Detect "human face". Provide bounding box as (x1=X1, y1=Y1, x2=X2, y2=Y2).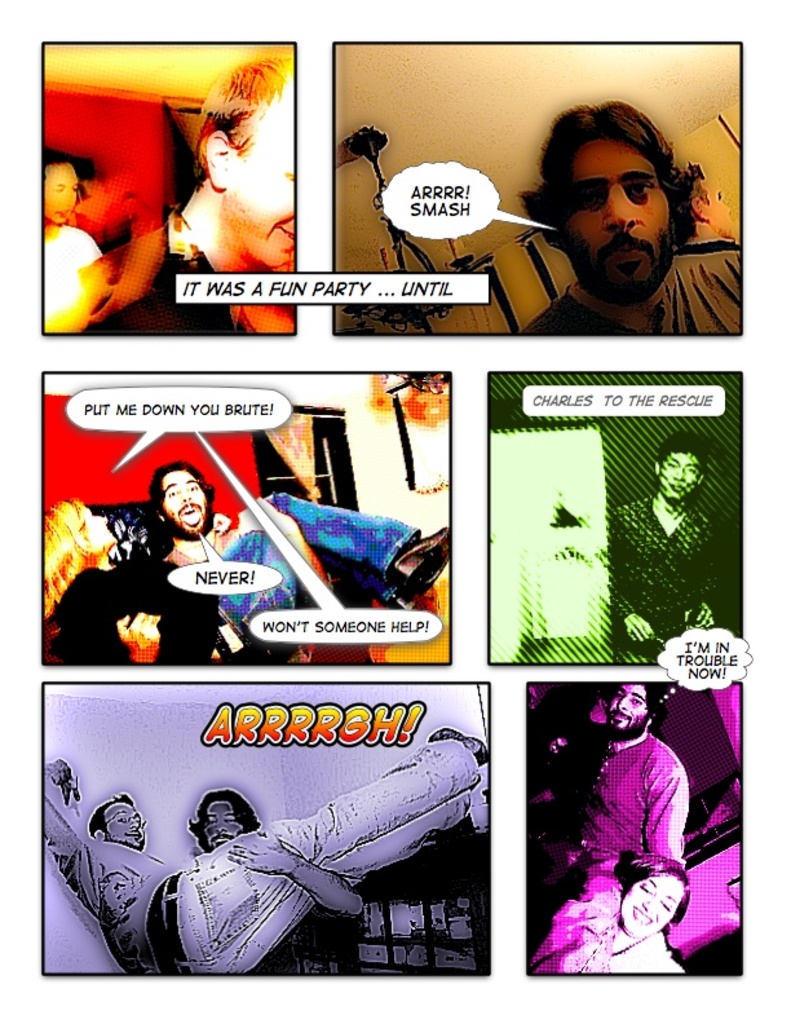
(x1=84, y1=507, x2=111, y2=548).
